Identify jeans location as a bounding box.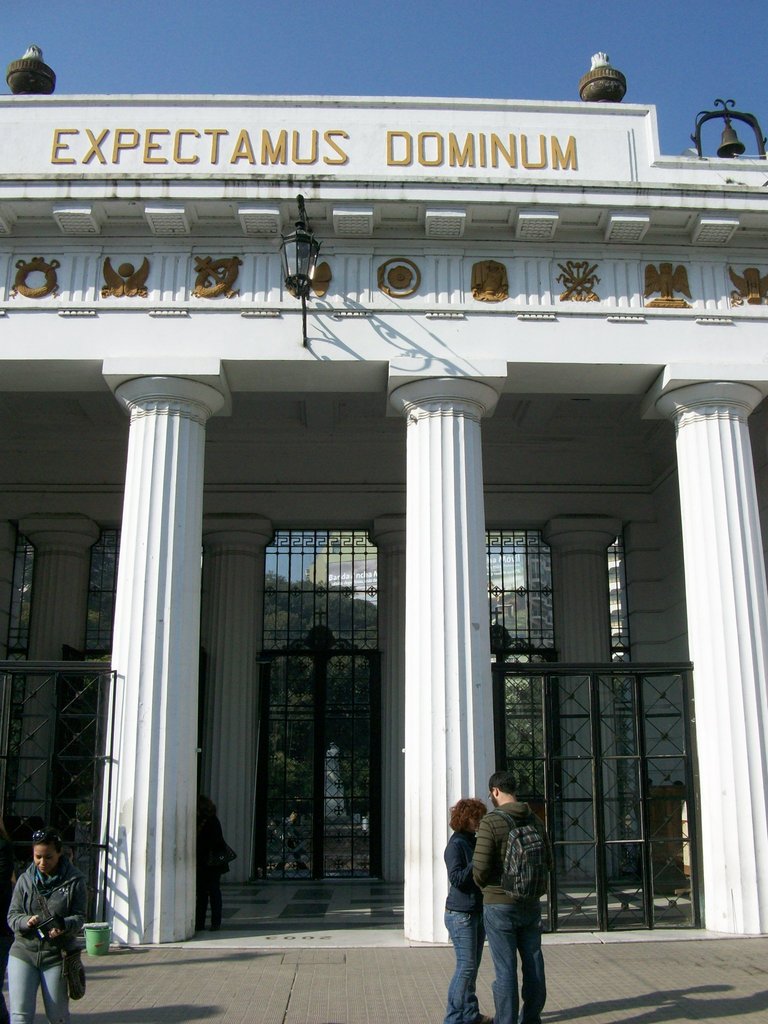
486,905,548,1023.
